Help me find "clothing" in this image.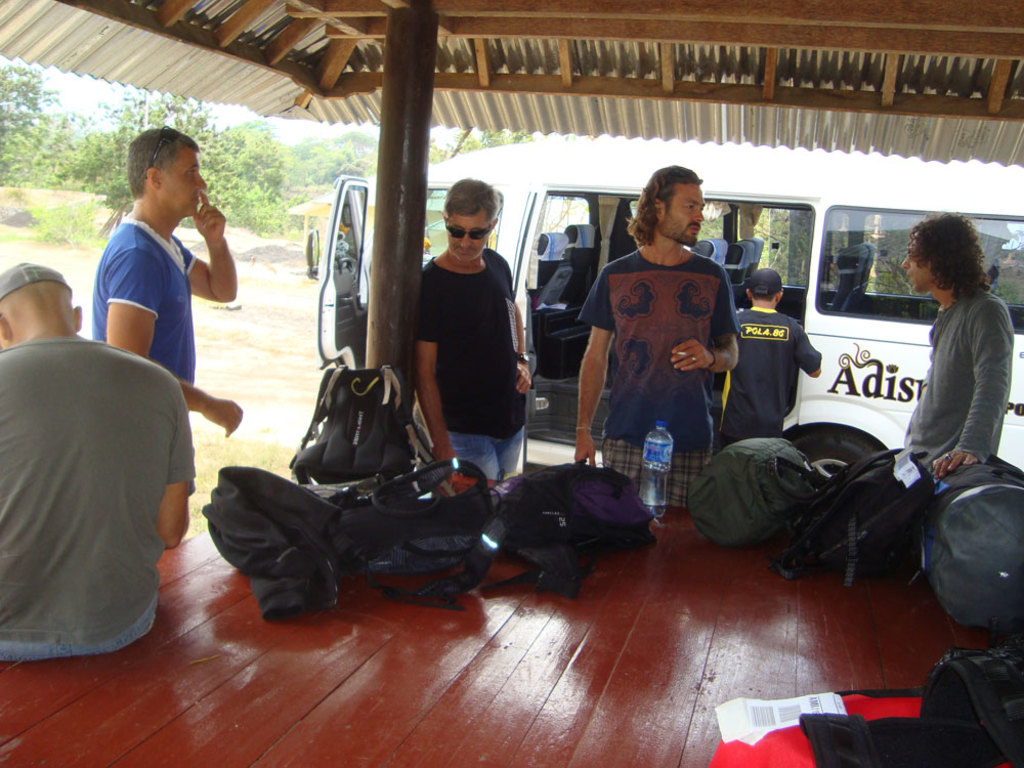
Found it: bbox=[92, 212, 211, 536].
